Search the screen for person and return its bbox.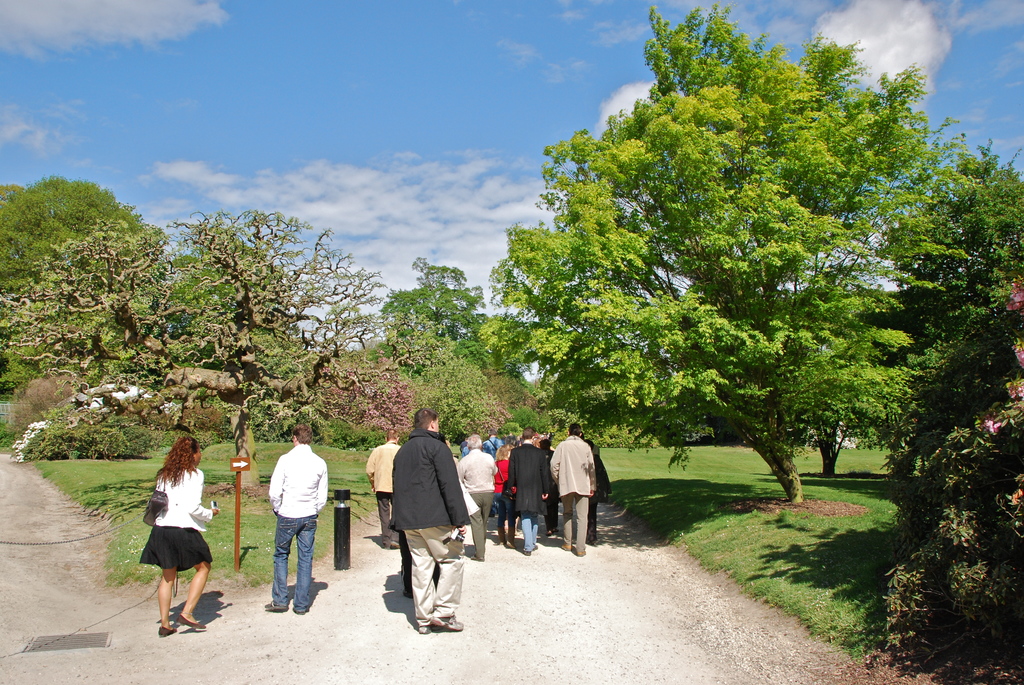
Found: locate(368, 429, 404, 549).
